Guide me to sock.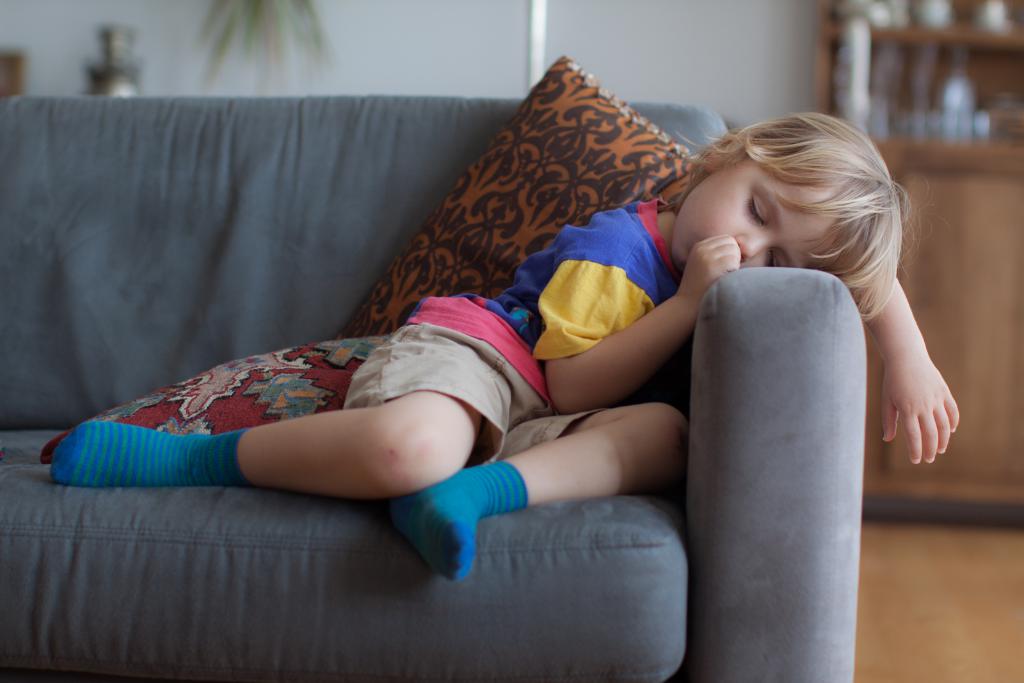
Guidance: (49, 419, 253, 488).
